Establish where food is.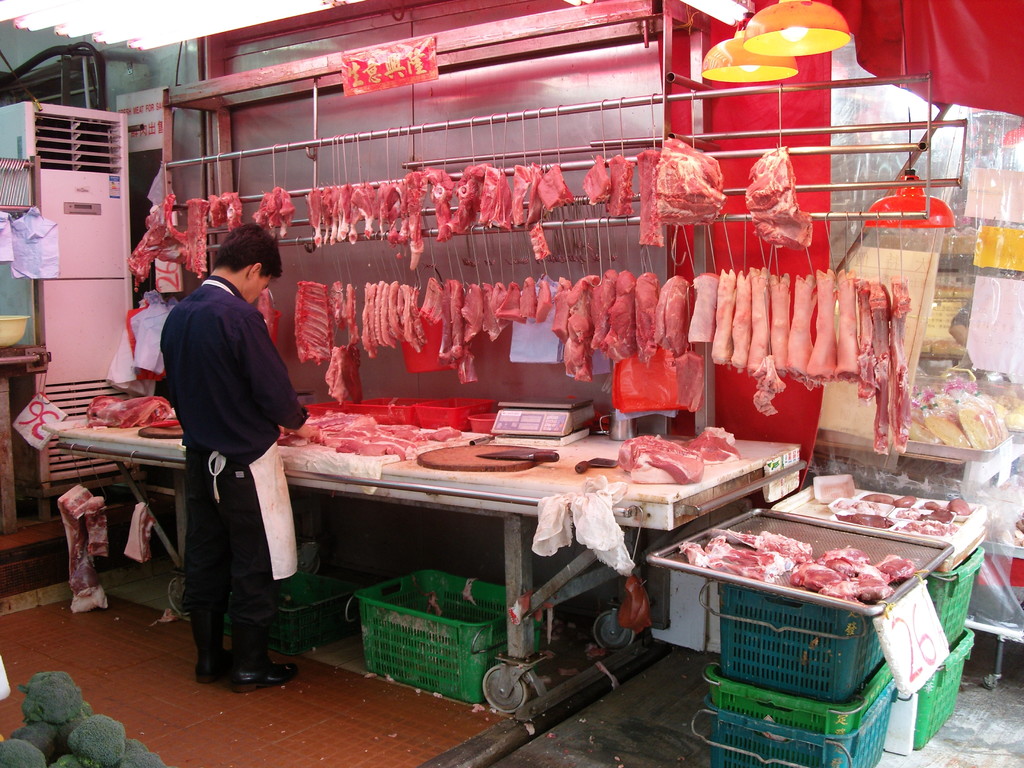
Established at region(841, 271, 860, 381).
